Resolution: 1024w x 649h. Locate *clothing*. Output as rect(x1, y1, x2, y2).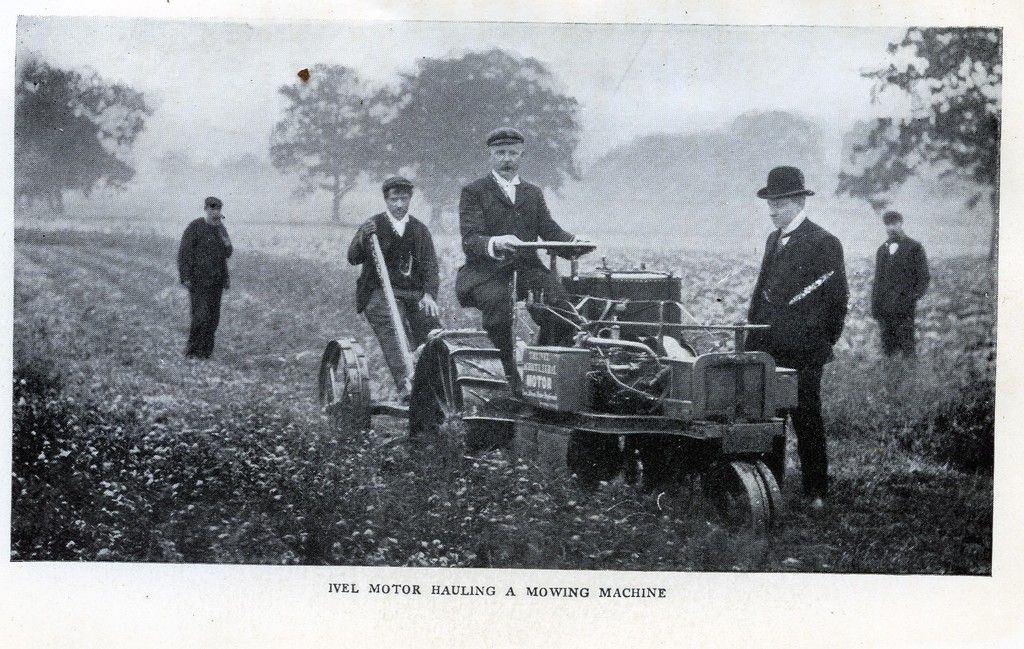
rect(164, 177, 234, 354).
